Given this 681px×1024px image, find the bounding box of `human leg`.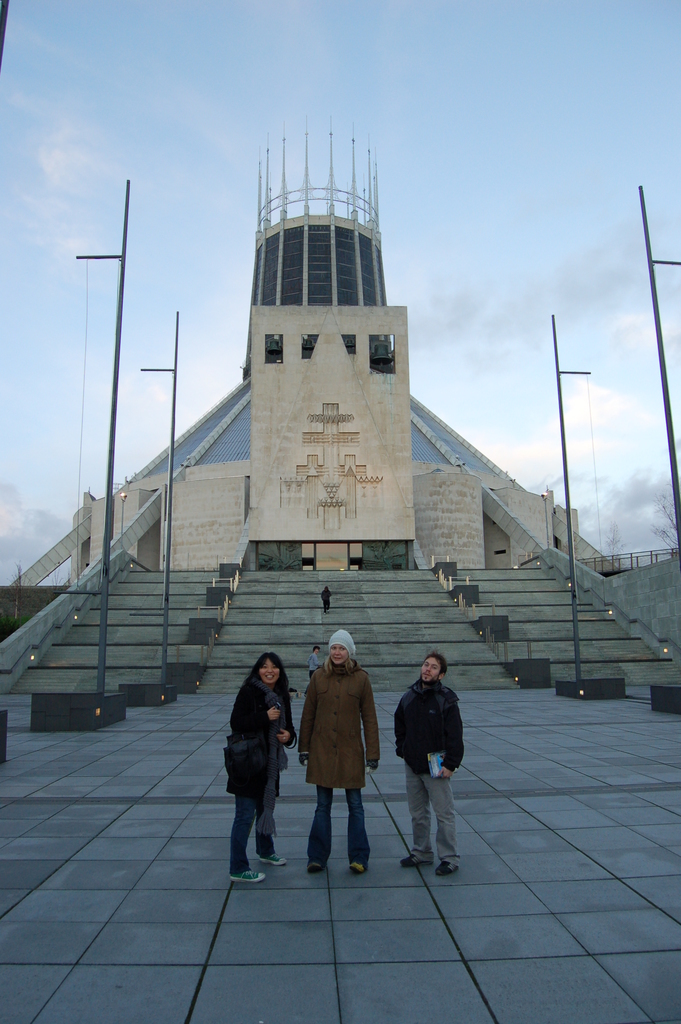
box(304, 785, 332, 867).
